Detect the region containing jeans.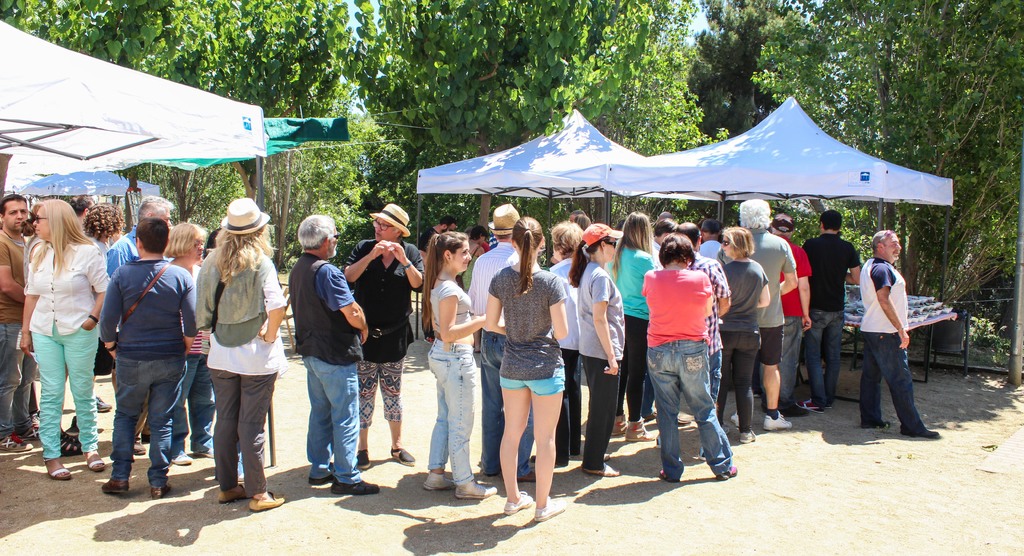
[109,351,189,481].
